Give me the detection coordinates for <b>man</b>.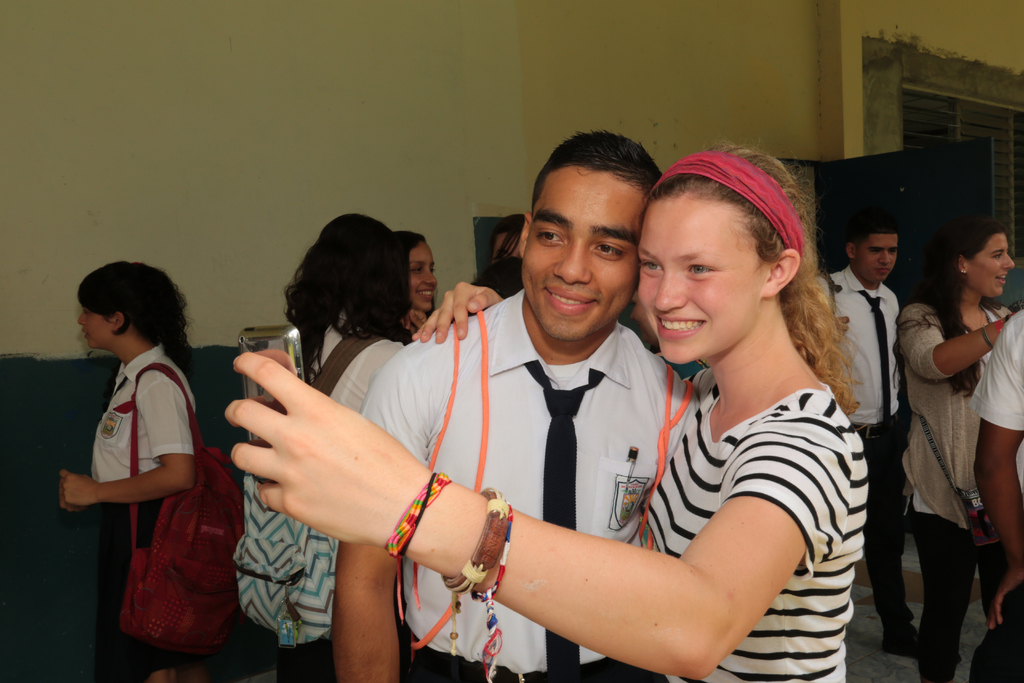
pyautogui.locateOnScreen(817, 213, 924, 658).
